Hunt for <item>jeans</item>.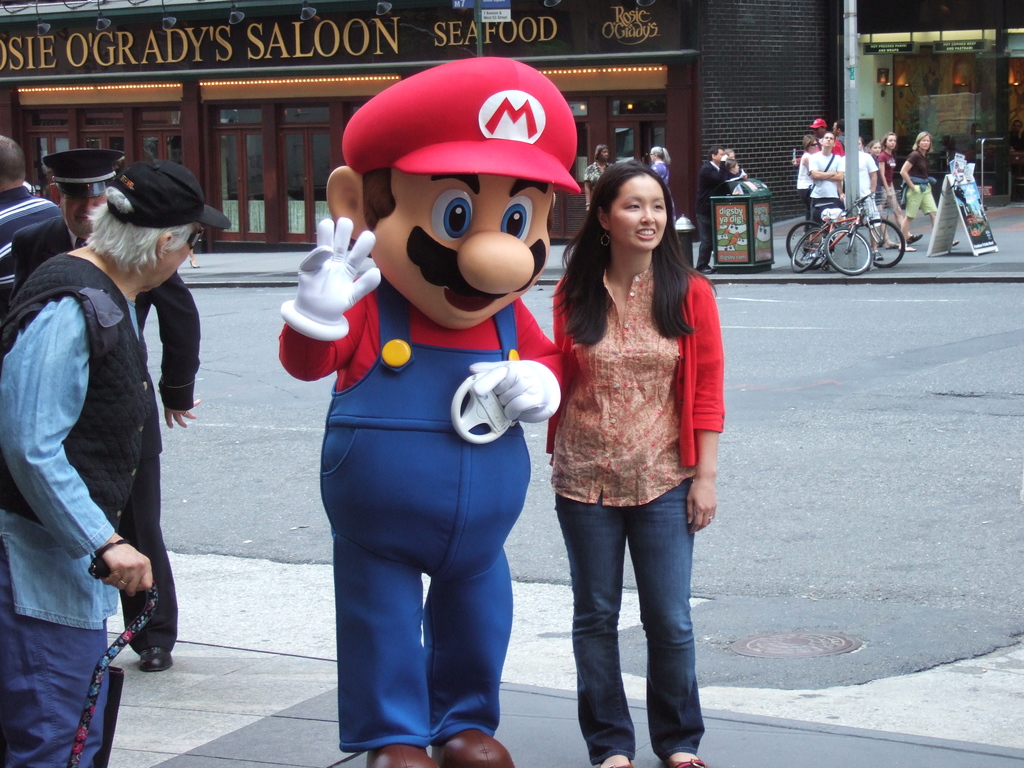
Hunted down at box=[546, 481, 705, 762].
